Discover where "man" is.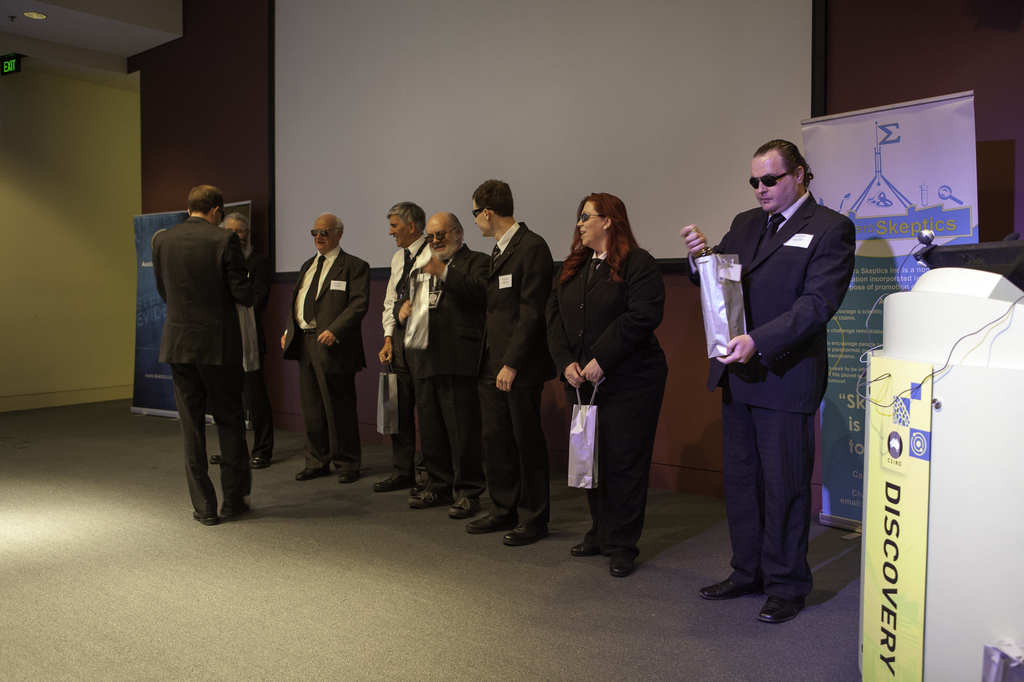
Discovered at BBox(372, 203, 433, 489).
